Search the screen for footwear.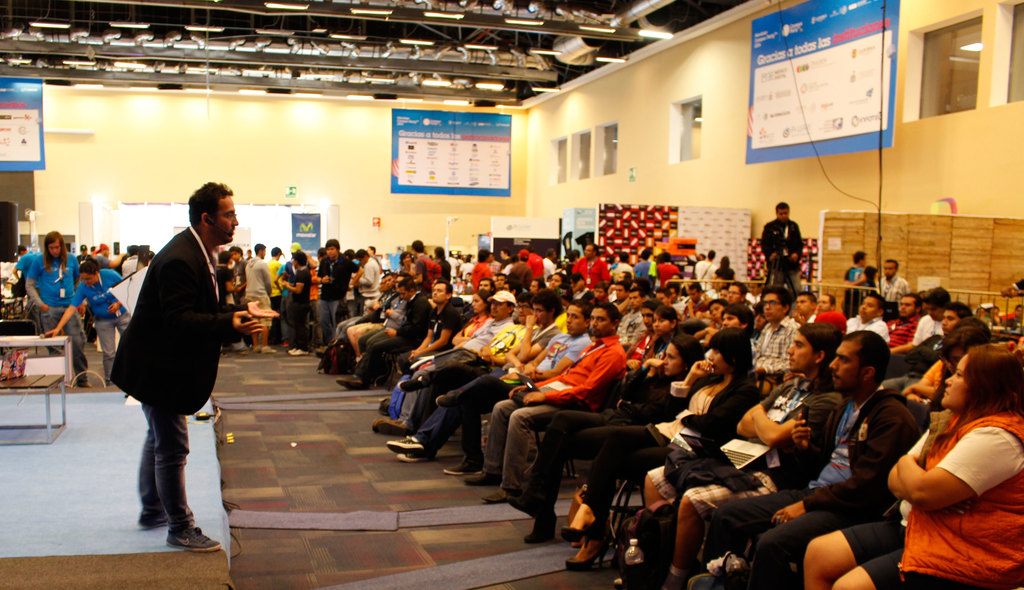
Found at {"left": 261, "top": 345, "right": 276, "bottom": 353}.
